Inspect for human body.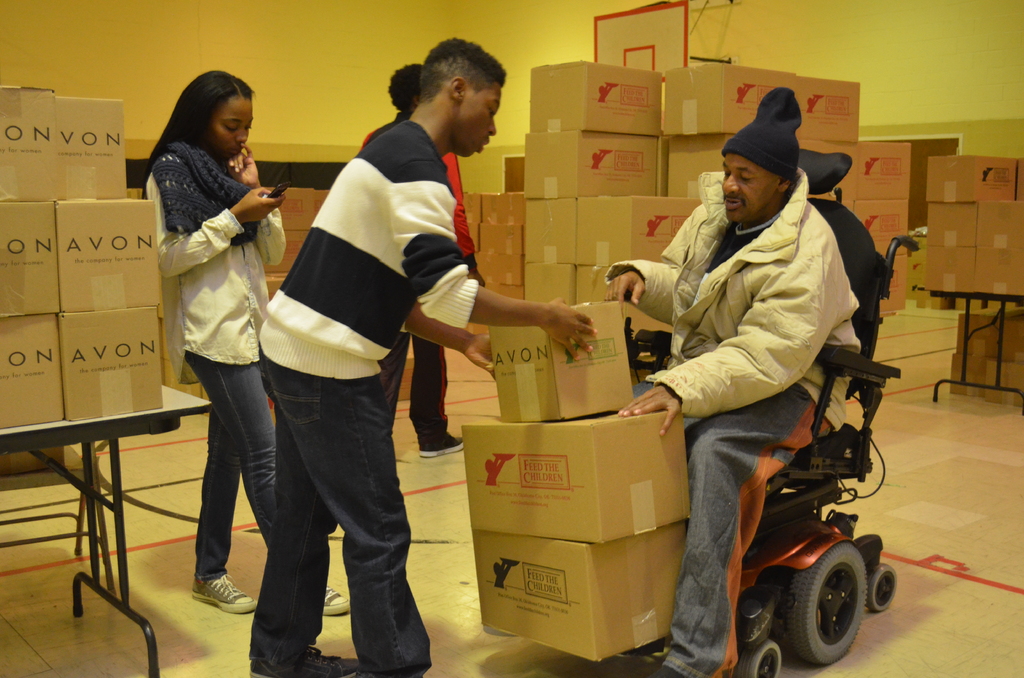
Inspection: bbox(136, 51, 287, 623).
